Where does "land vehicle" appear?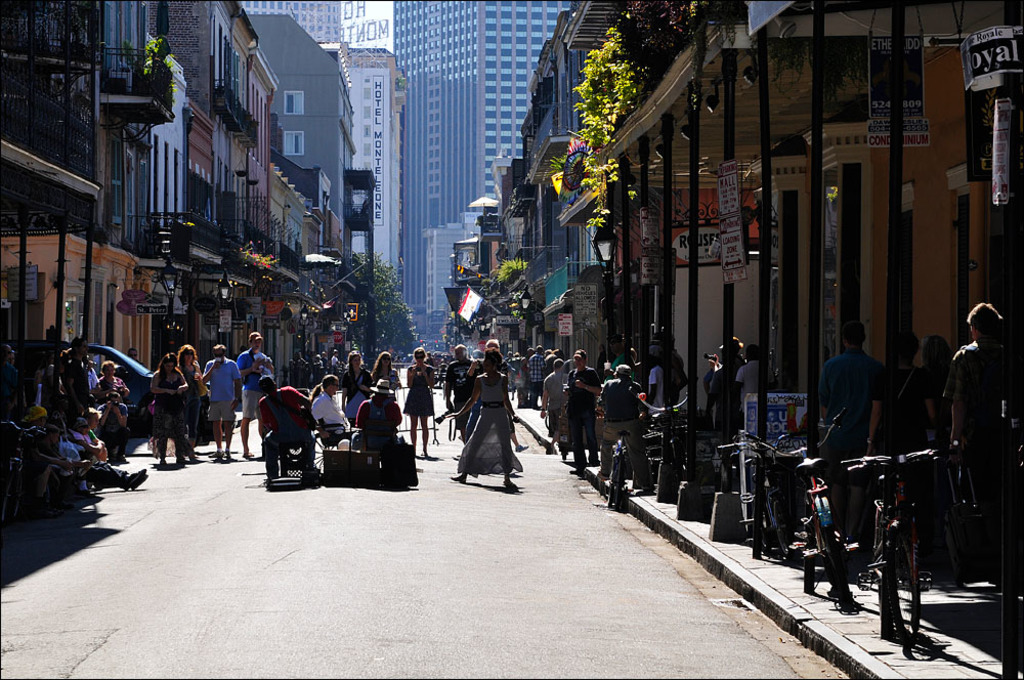
Appears at (638, 396, 731, 501).
